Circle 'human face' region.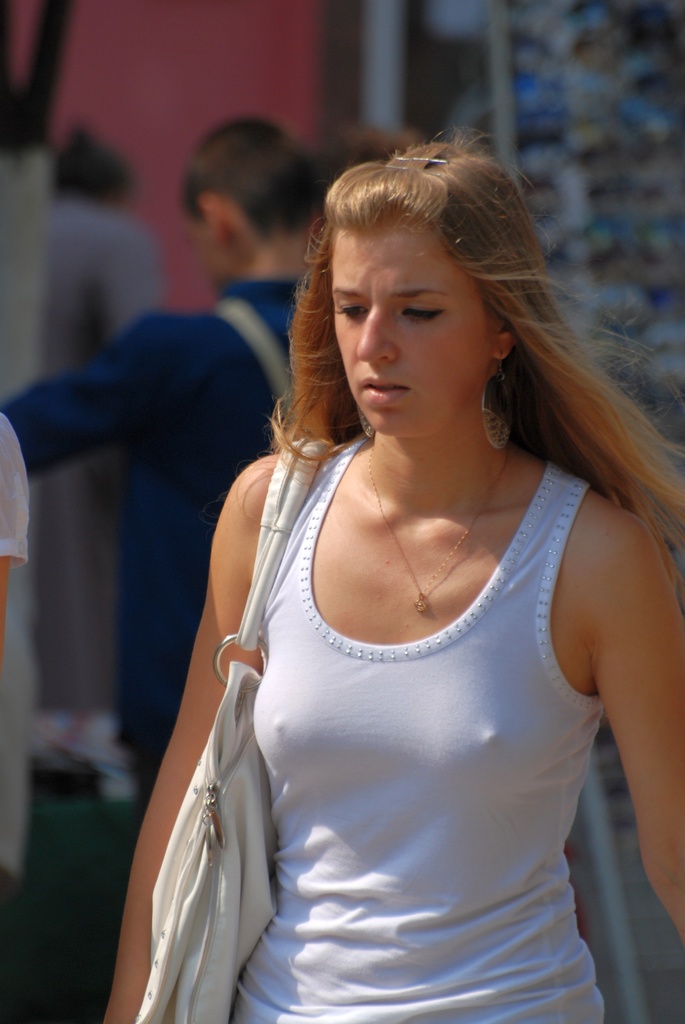
Region: region(332, 220, 493, 436).
